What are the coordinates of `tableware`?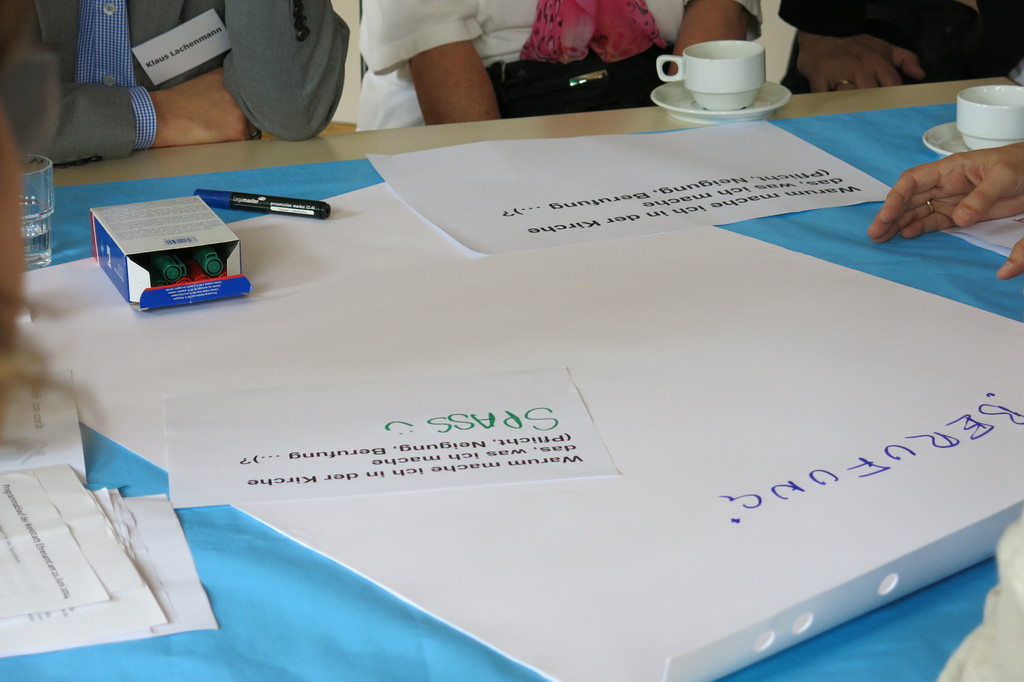
<bbox>926, 117, 976, 157</bbox>.
